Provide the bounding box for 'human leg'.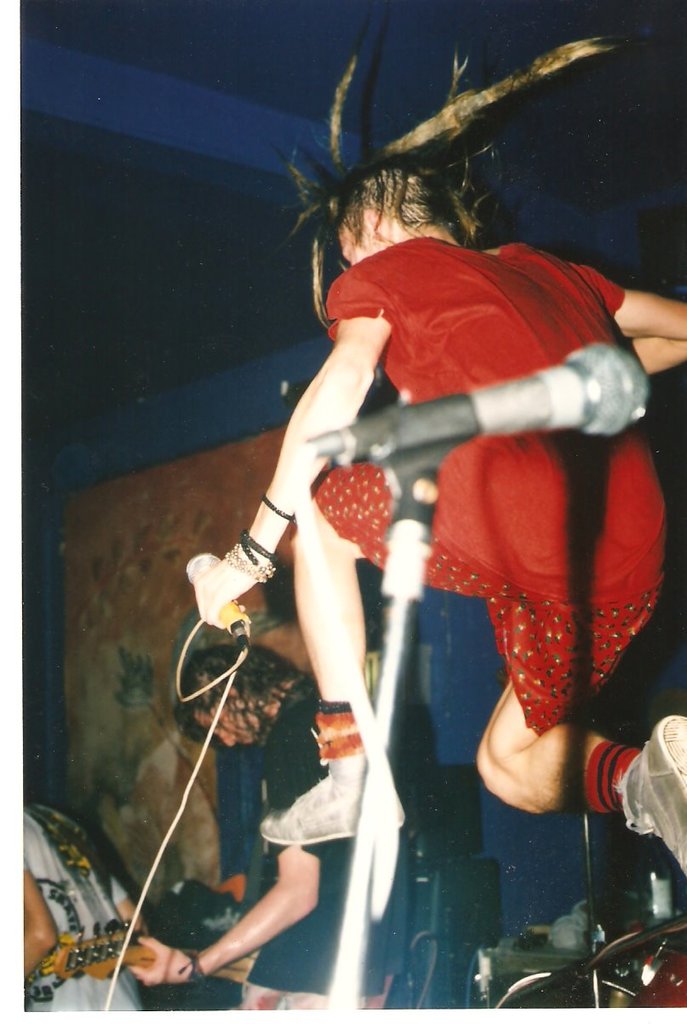
x1=476 y1=576 x2=686 y2=872.
